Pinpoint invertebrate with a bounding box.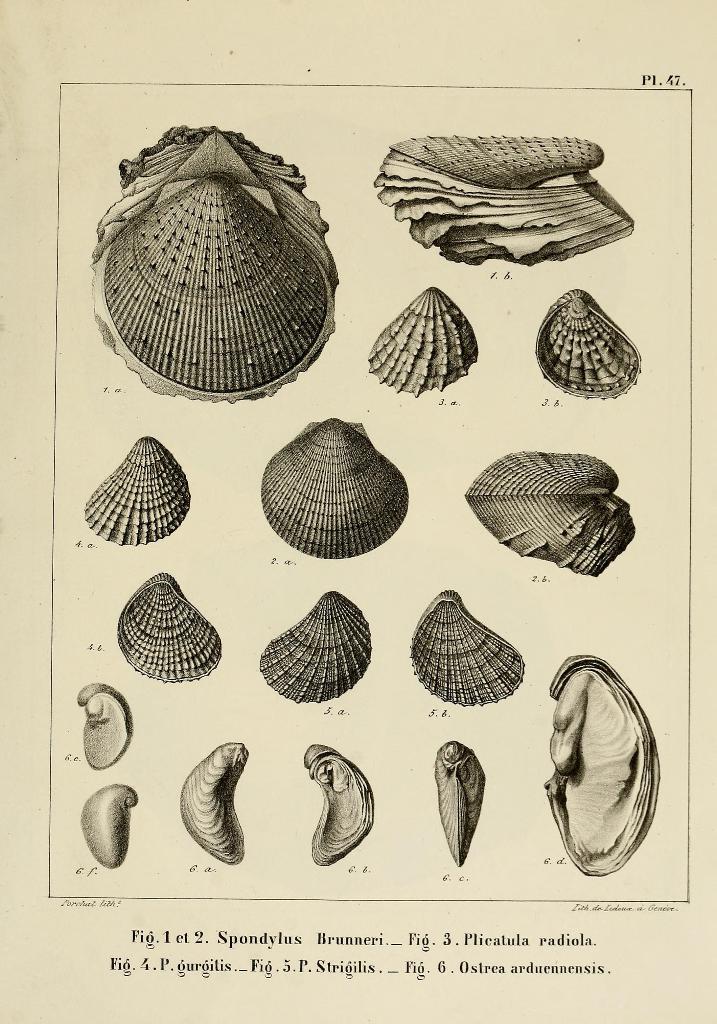
crop(414, 590, 529, 710).
